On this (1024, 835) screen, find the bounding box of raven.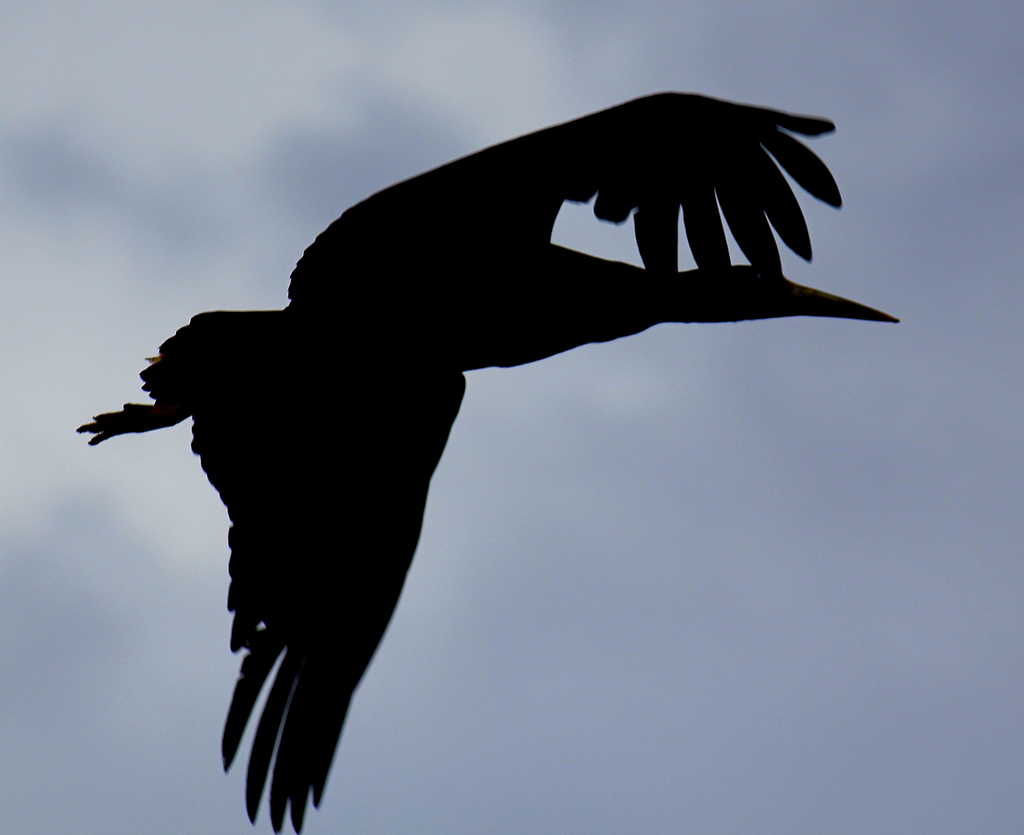
Bounding box: Rect(76, 93, 895, 797).
